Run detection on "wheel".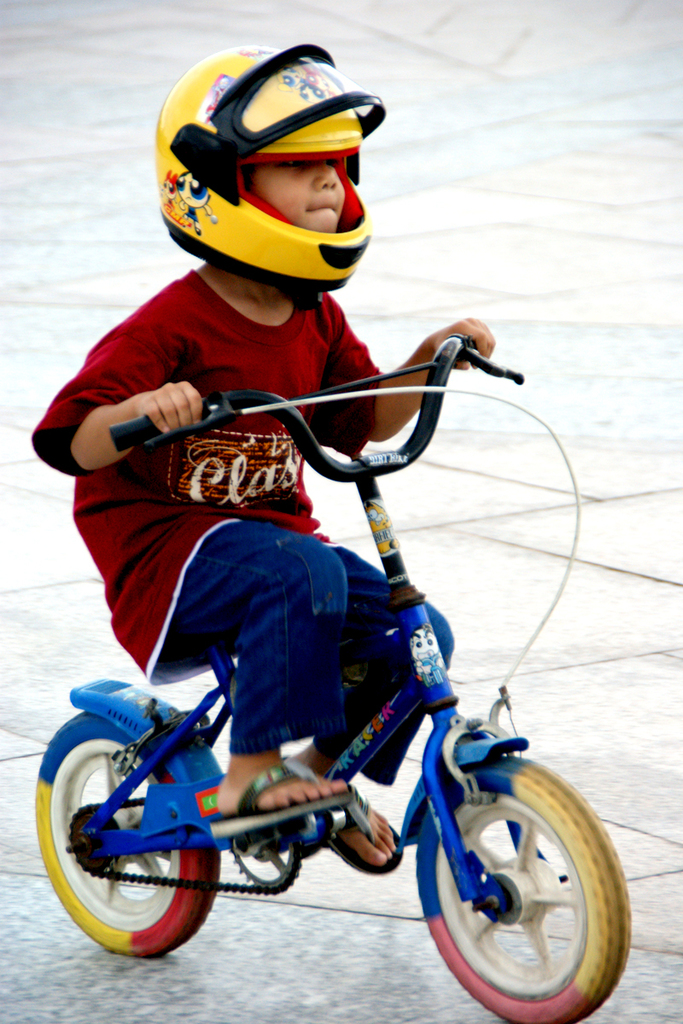
Result: box(30, 715, 224, 963).
